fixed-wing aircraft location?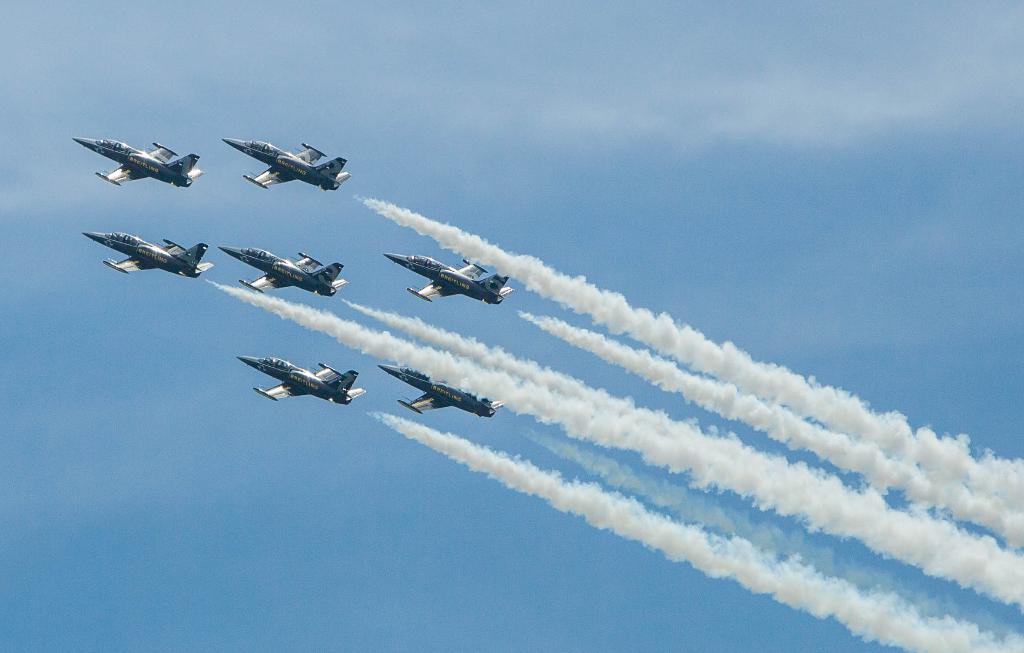
select_region(69, 136, 206, 188)
